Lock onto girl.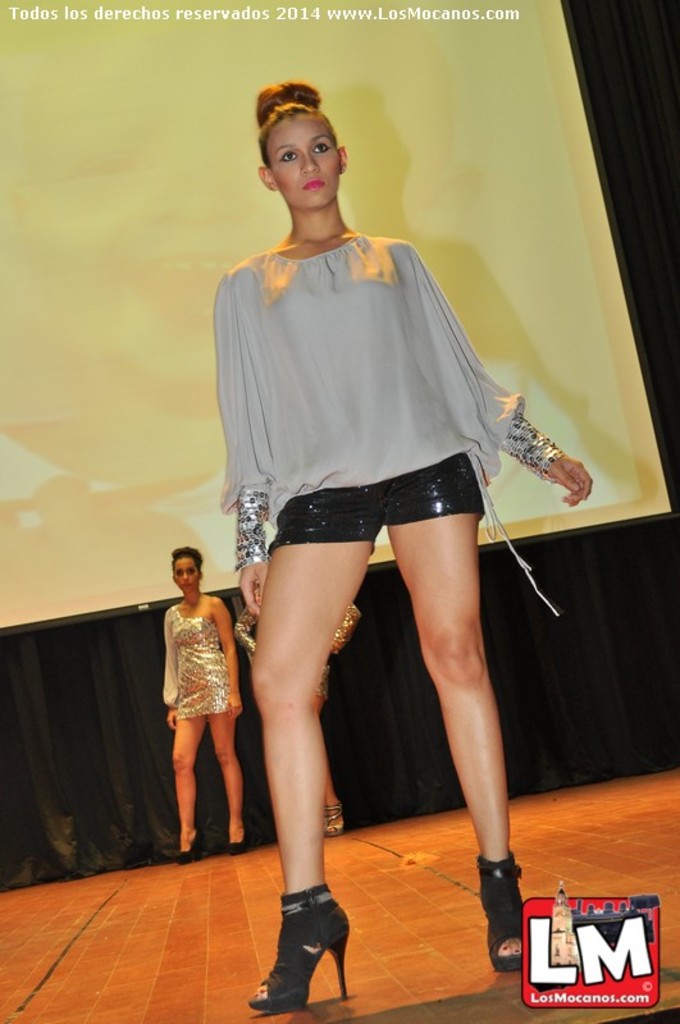
Locked: locate(225, 87, 588, 1014).
